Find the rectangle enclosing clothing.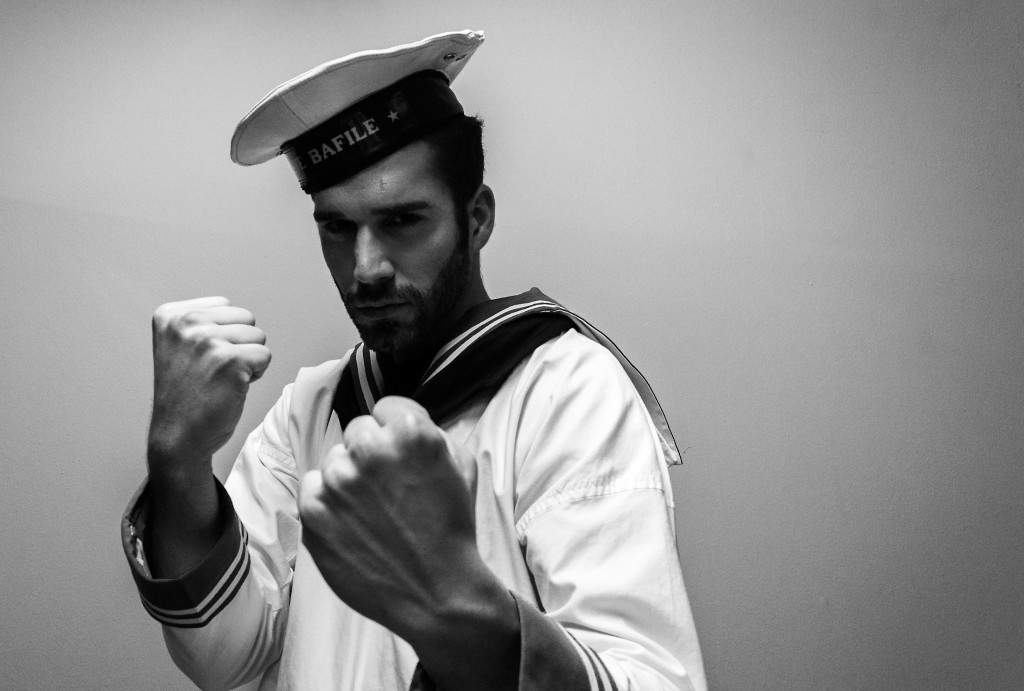
box=[118, 283, 710, 690].
